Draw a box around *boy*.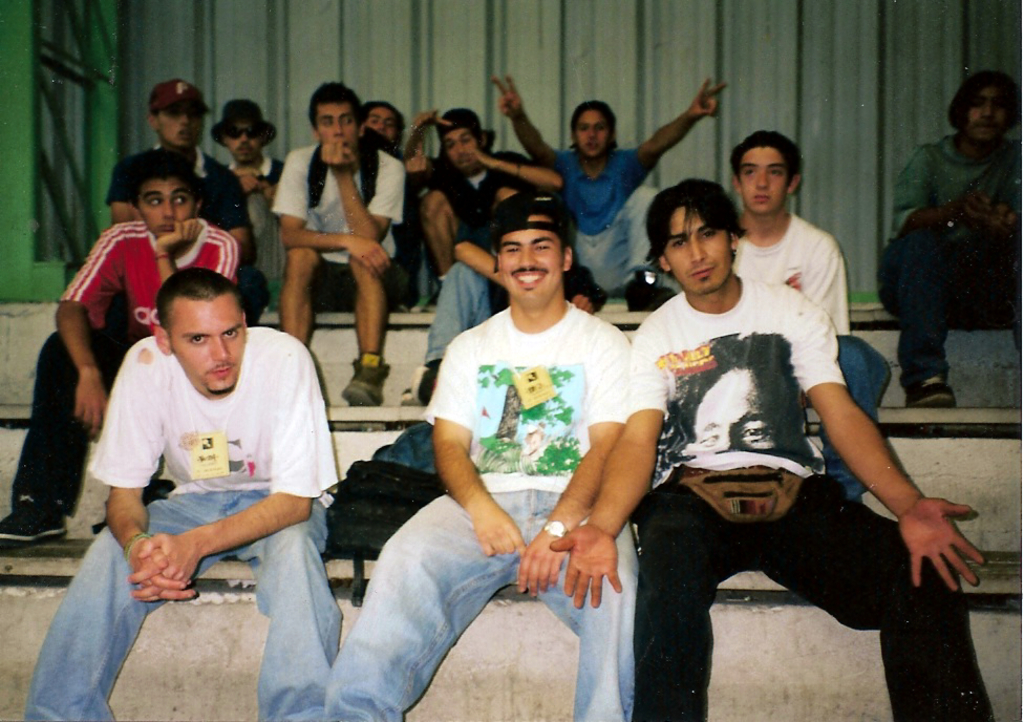
bbox=(358, 94, 402, 150).
